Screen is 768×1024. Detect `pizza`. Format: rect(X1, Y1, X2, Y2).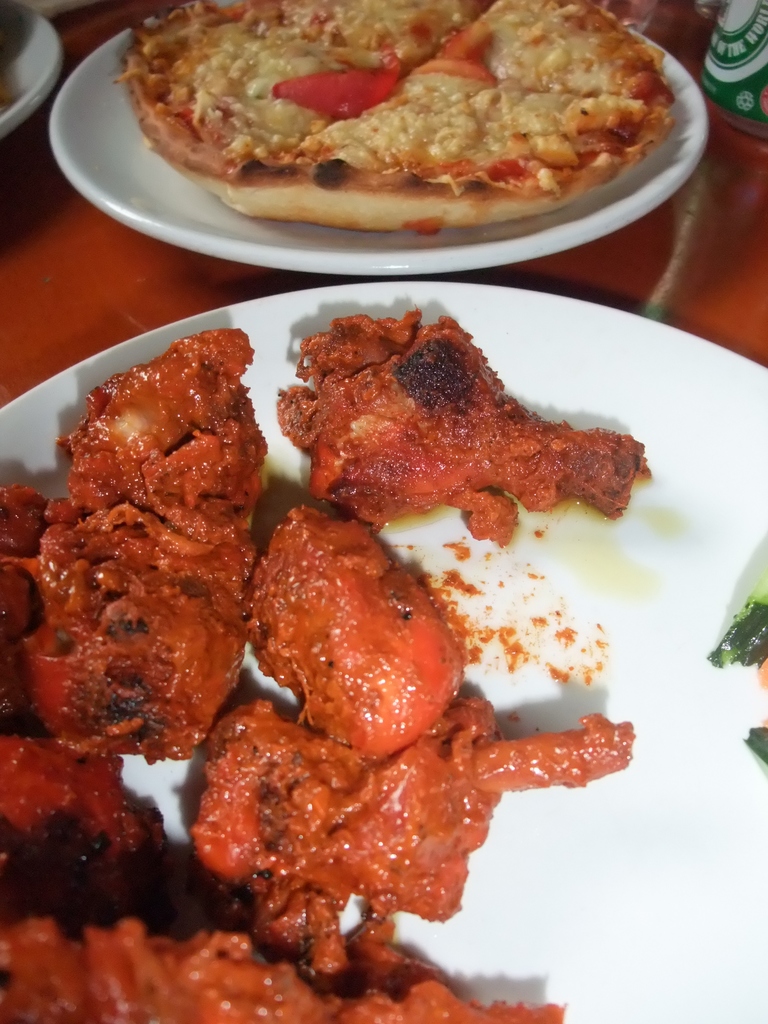
rect(100, 1, 669, 223).
